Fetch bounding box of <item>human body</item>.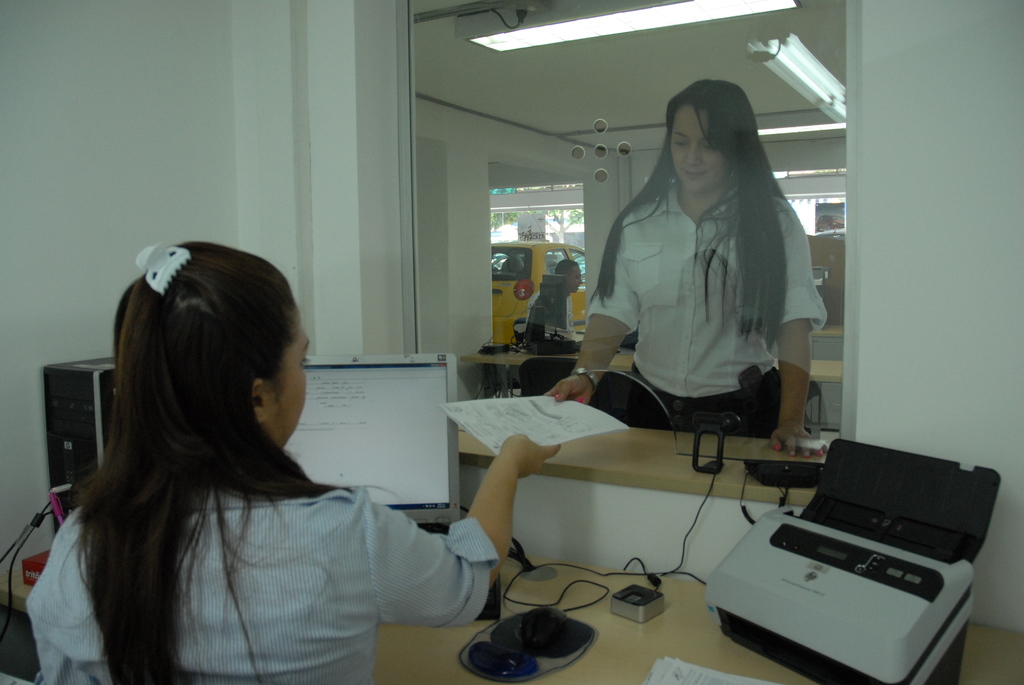
Bbox: (28, 272, 467, 680).
